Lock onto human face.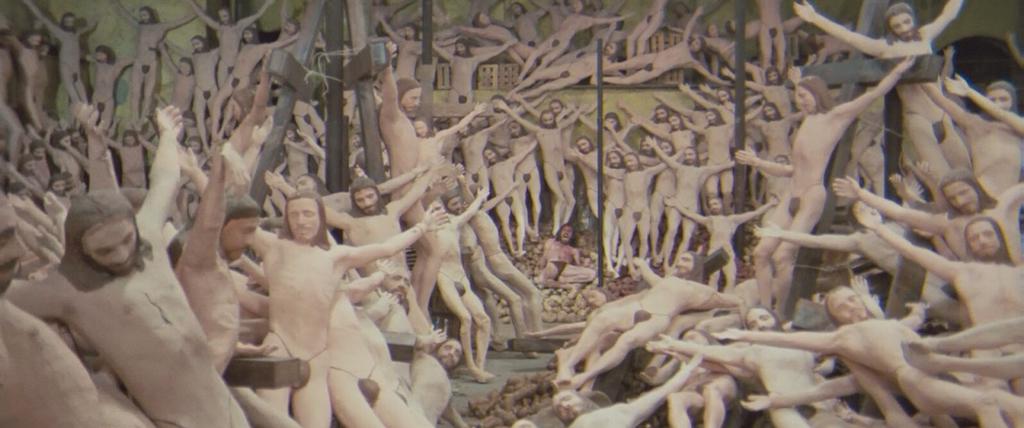
Locked: [714, 85, 731, 109].
